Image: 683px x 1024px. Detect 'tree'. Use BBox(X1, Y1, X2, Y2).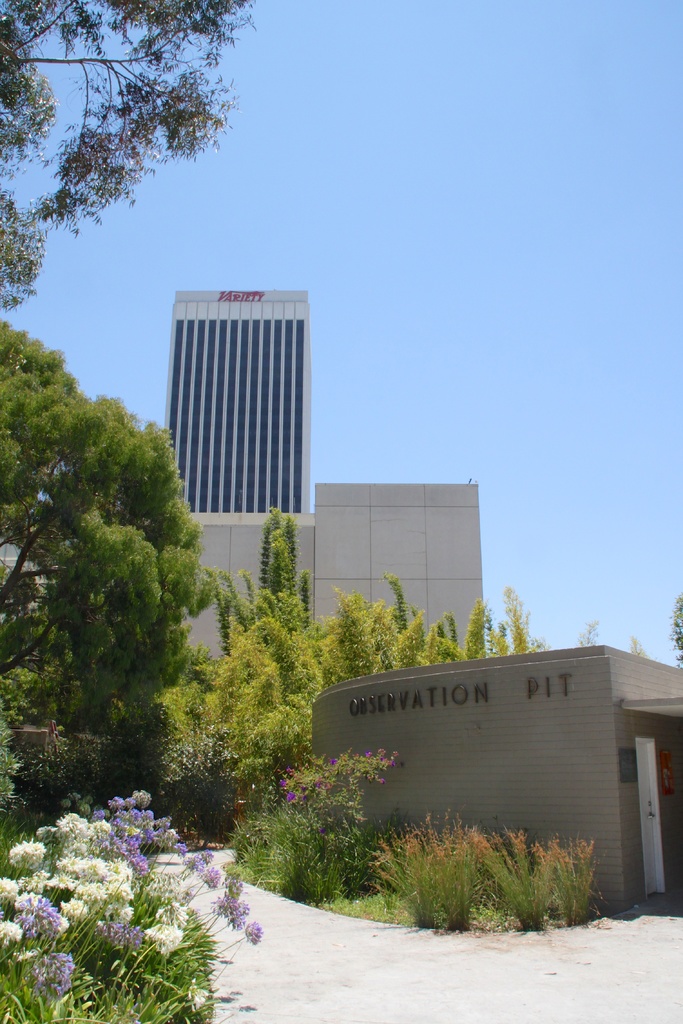
BBox(174, 510, 557, 841).
